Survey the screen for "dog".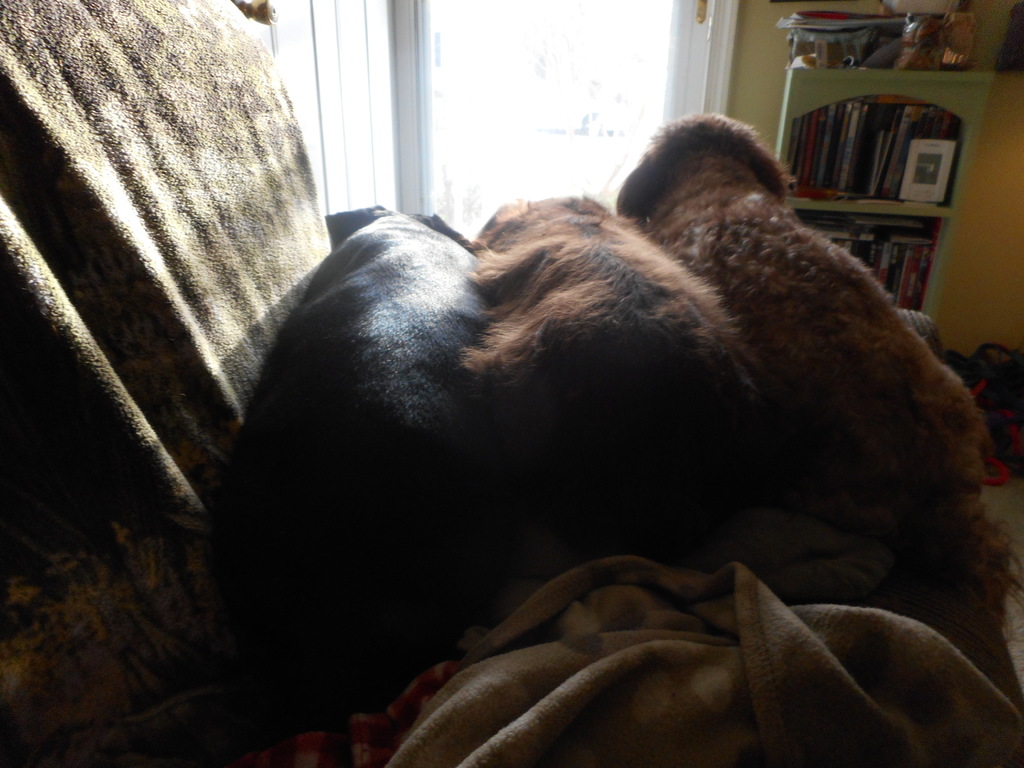
Survey found: bbox(610, 109, 1018, 660).
